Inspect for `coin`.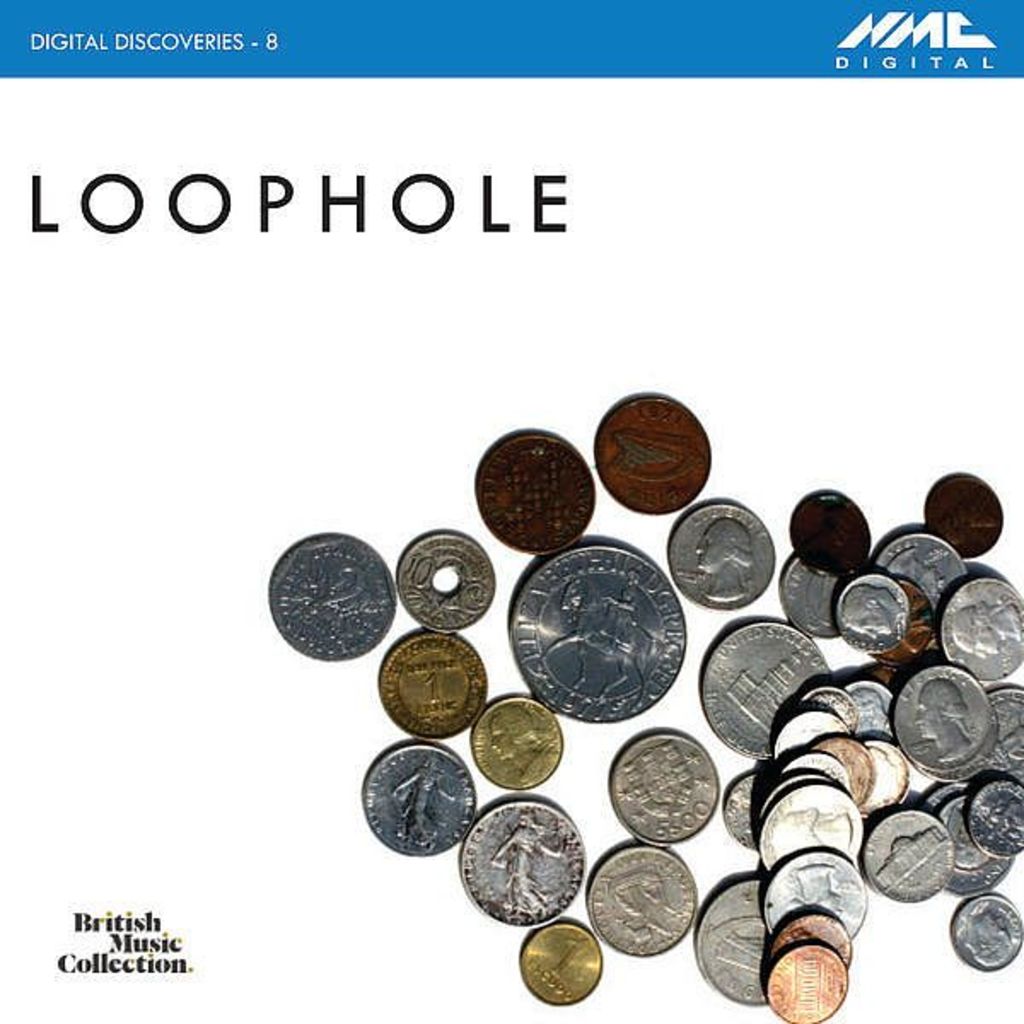
Inspection: crop(894, 657, 990, 766).
